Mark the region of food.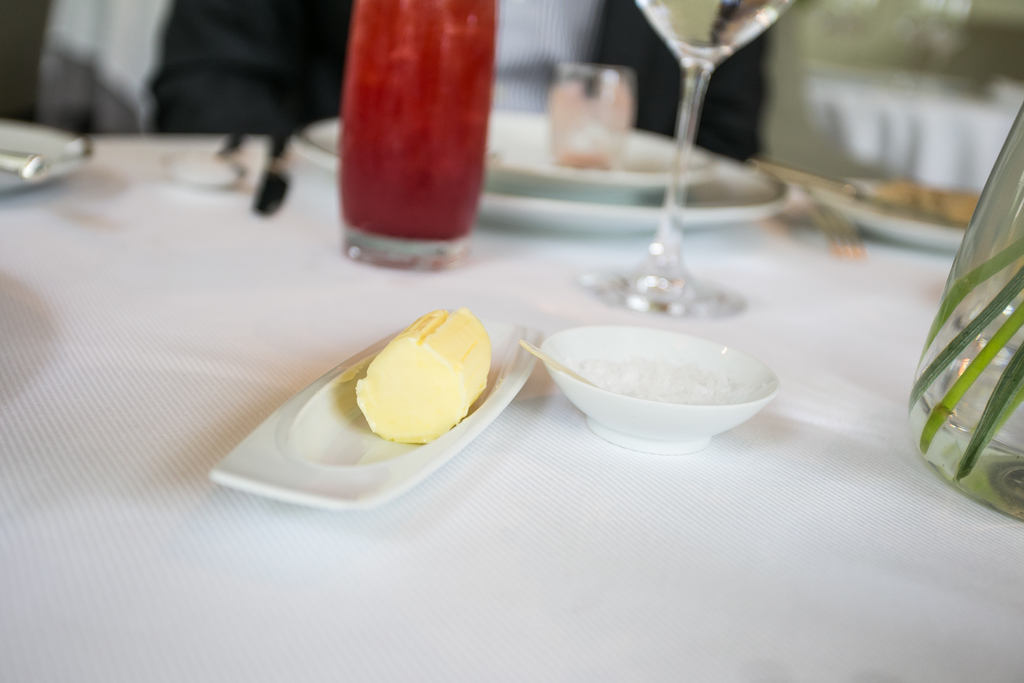
Region: <bbox>861, 170, 983, 231</bbox>.
